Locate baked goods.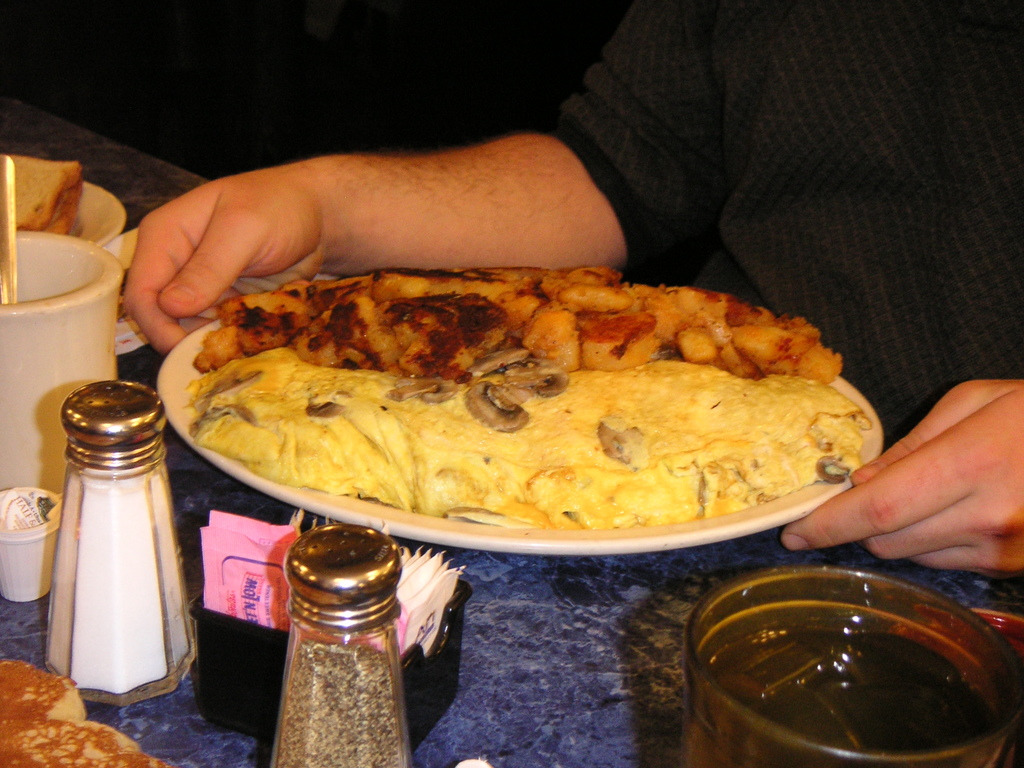
Bounding box: 188:262:844:388.
